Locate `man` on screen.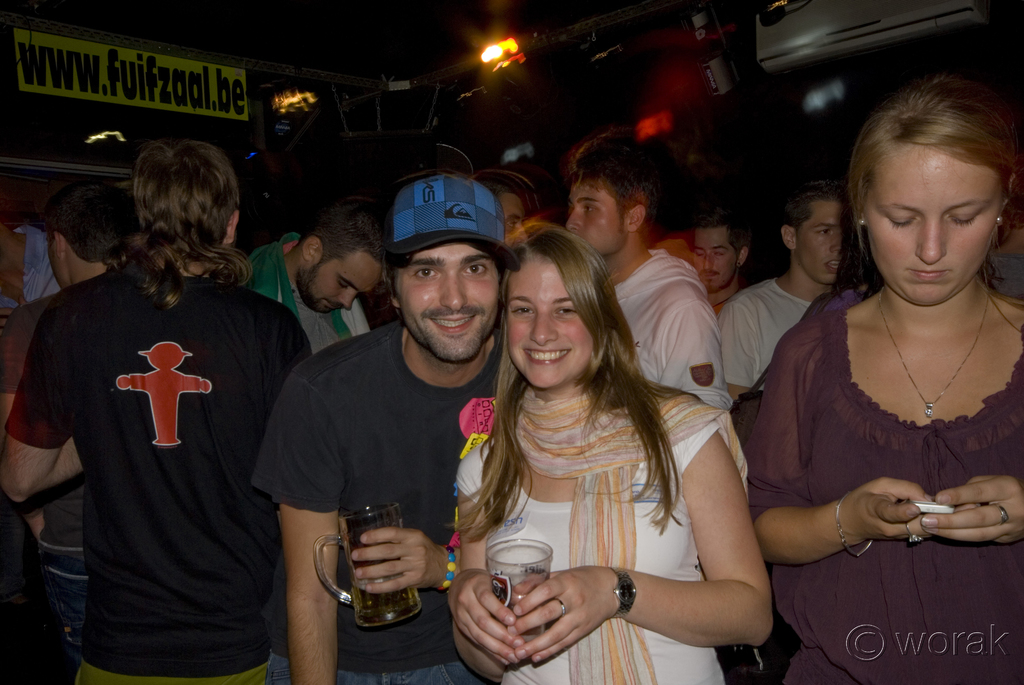
On screen at {"x1": 14, "y1": 116, "x2": 307, "y2": 679}.
